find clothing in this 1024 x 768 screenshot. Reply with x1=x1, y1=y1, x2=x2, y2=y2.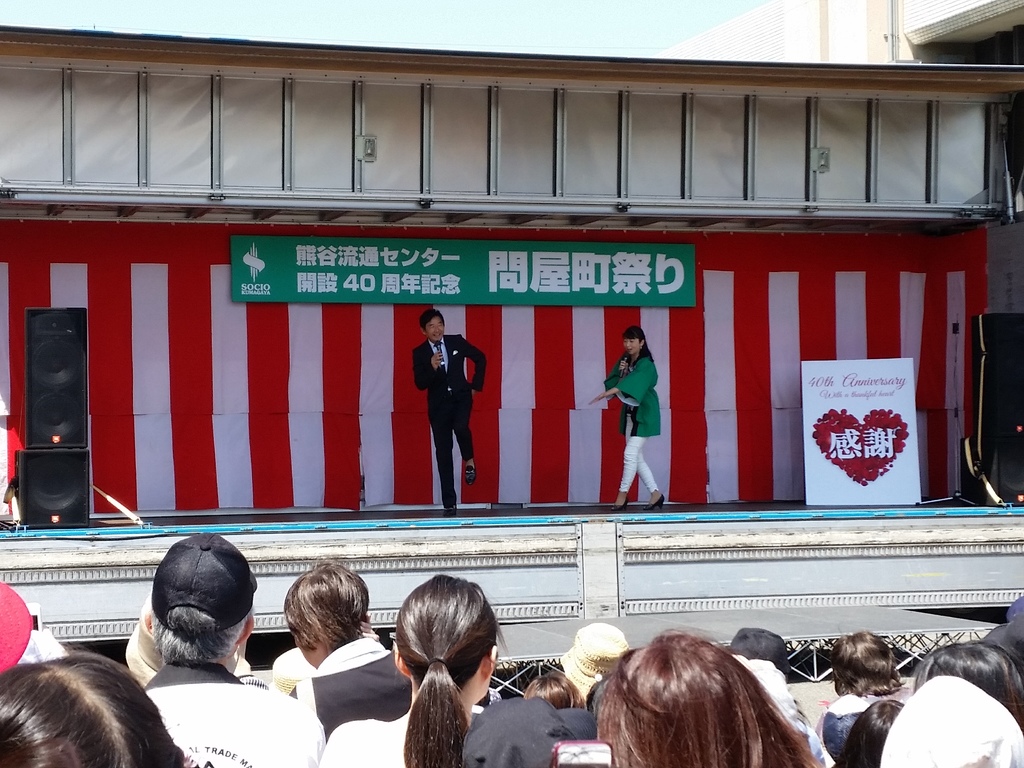
x1=453, y1=686, x2=599, y2=767.
